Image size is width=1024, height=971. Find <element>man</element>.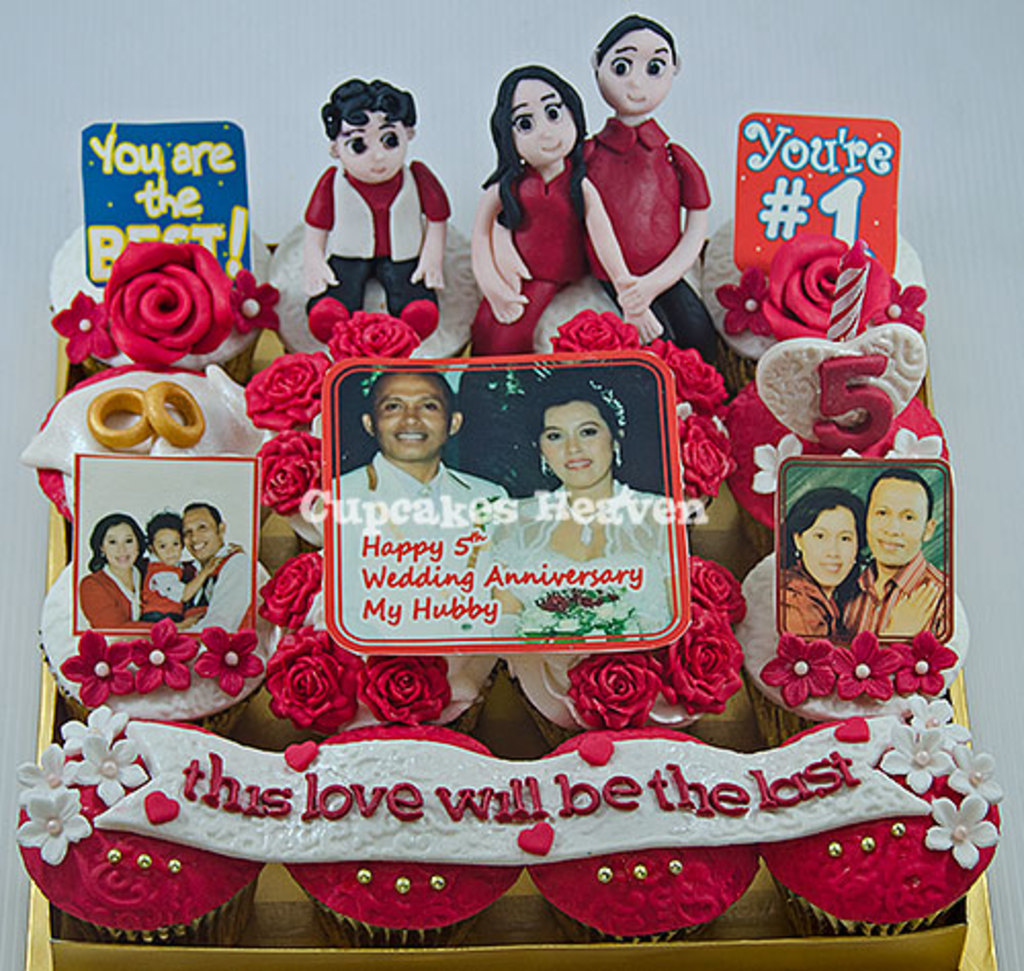
[831, 471, 954, 637].
